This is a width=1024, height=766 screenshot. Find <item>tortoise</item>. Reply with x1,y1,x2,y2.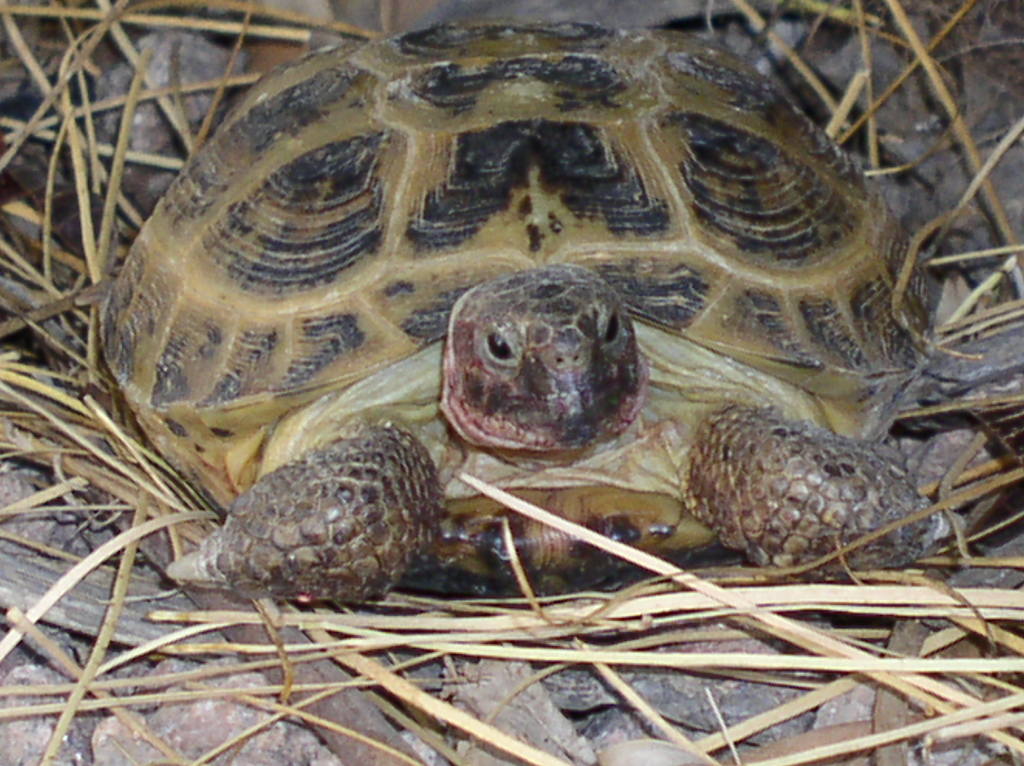
81,9,964,630.
